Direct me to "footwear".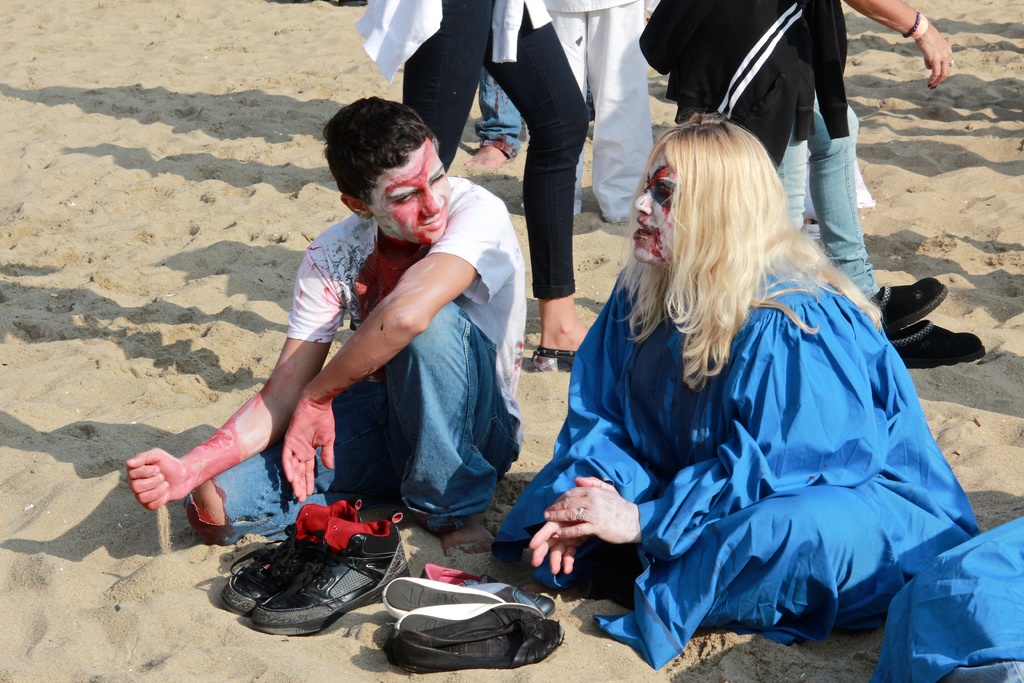
Direction: Rect(218, 494, 355, 605).
